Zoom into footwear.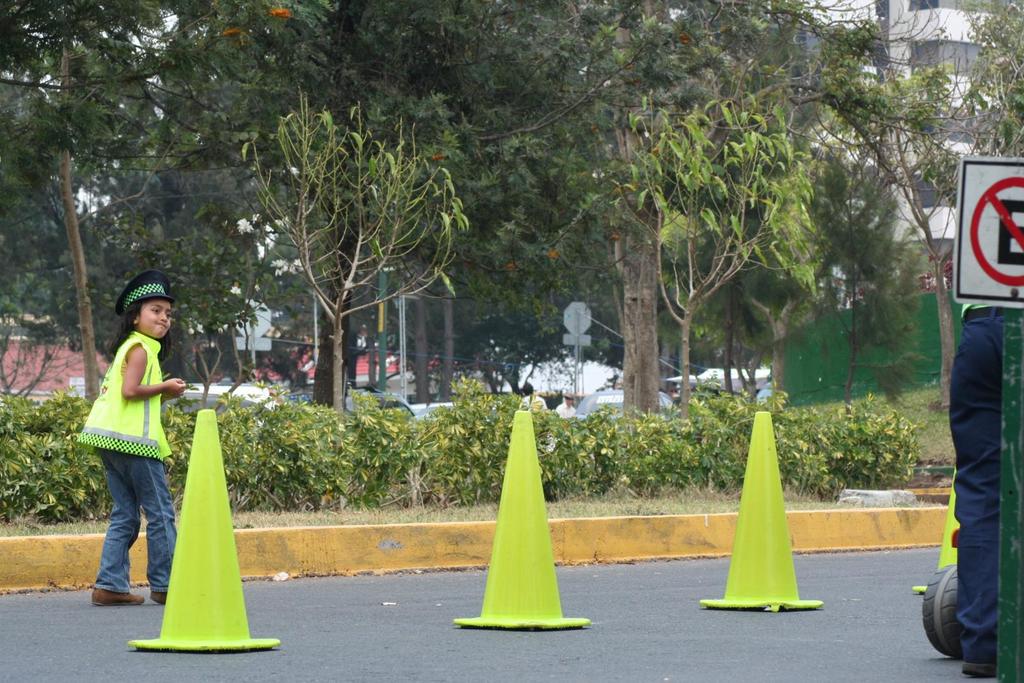
Zoom target: bbox=(960, 662, 994, 679).
